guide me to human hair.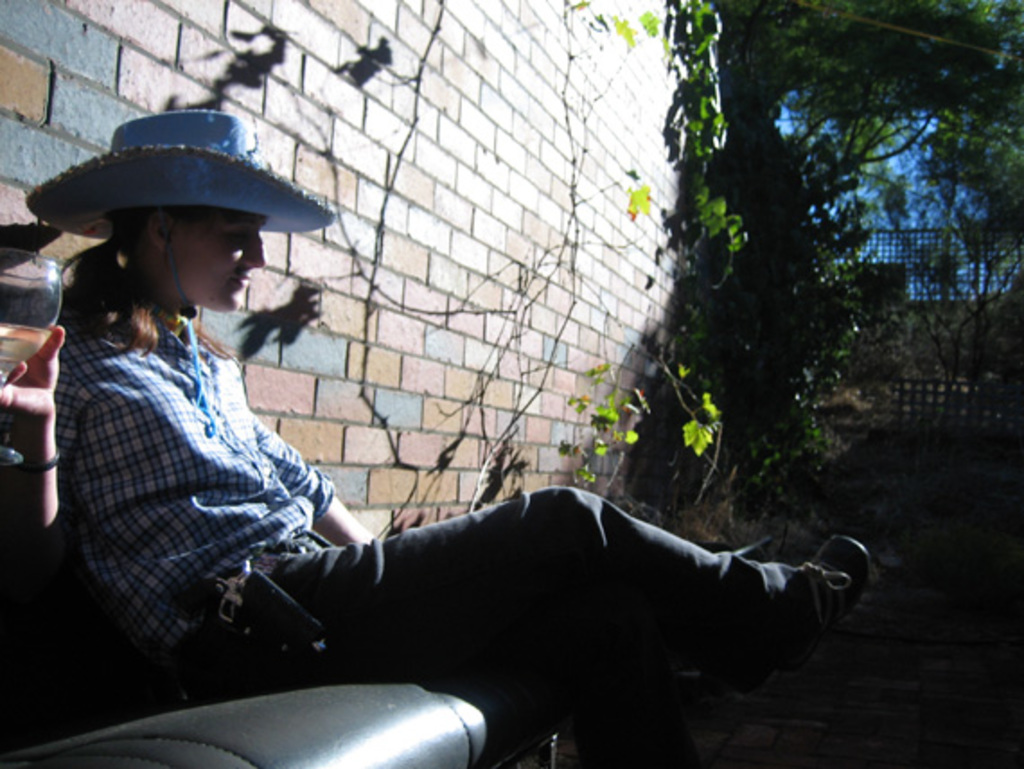
Guidance: 31/199/277/331.
